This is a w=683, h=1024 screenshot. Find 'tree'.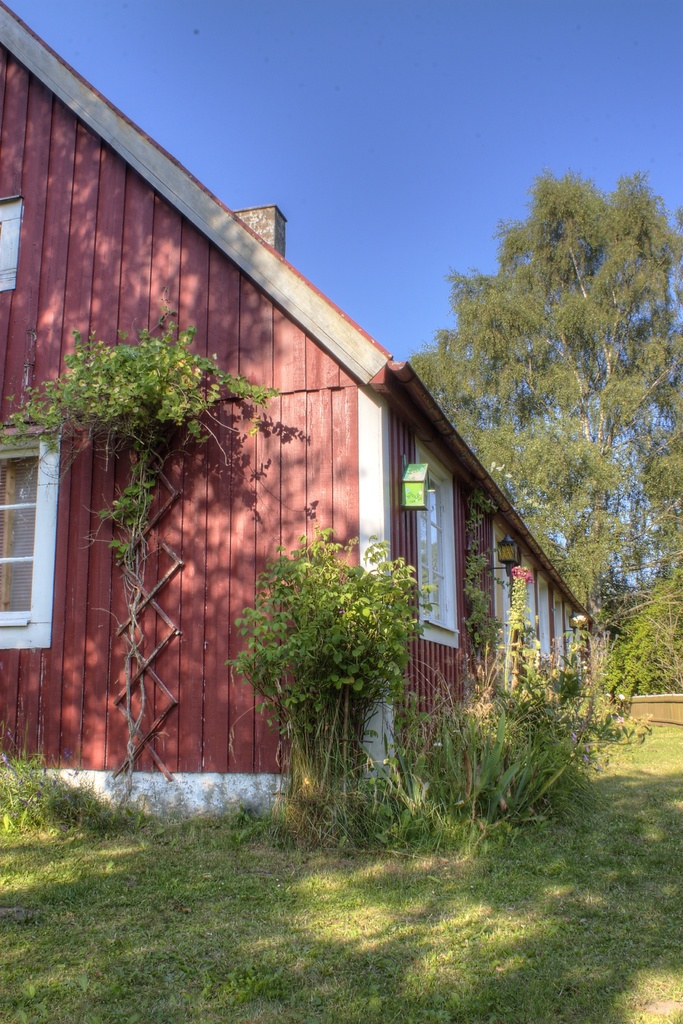
Bounding box: region(431, 147, 668, 607).
